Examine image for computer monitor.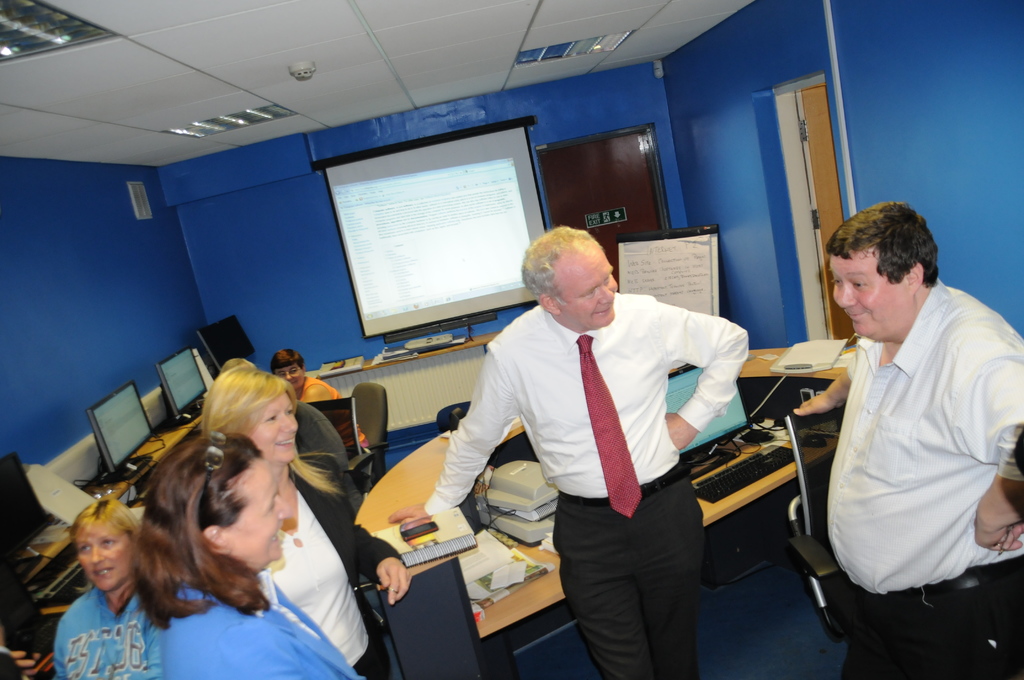
Examination result: (x1=86, y1=380, x2=161, y2=481).
